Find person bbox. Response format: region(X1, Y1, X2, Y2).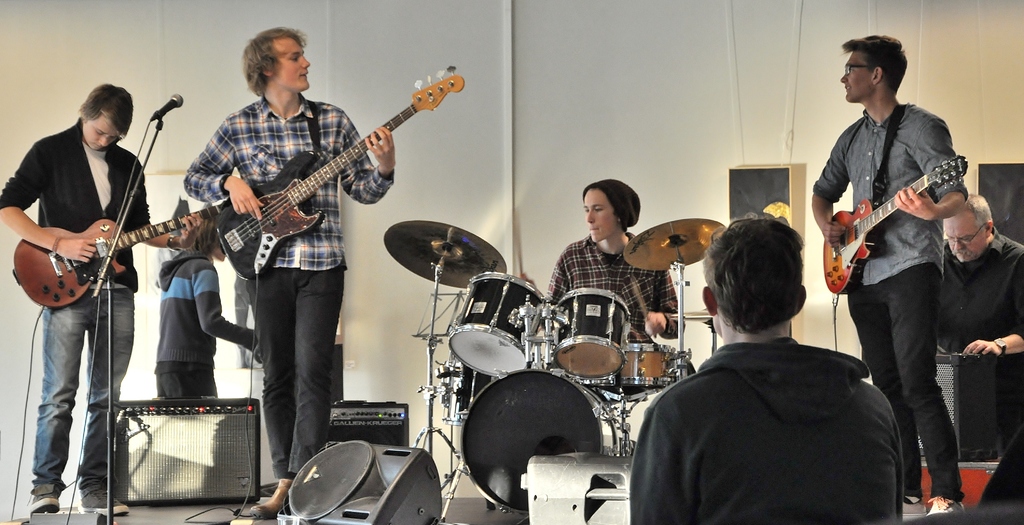
region(180, 21, 397, 522).
